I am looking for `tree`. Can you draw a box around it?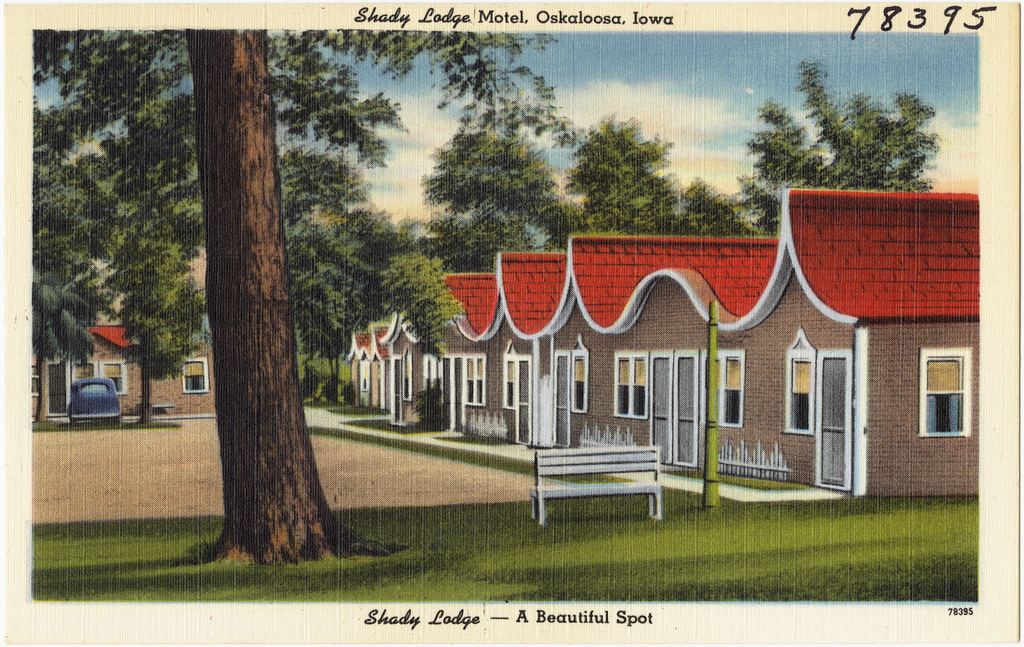
Sure, the bounding box is select_region(76, 81, 197, 419).
